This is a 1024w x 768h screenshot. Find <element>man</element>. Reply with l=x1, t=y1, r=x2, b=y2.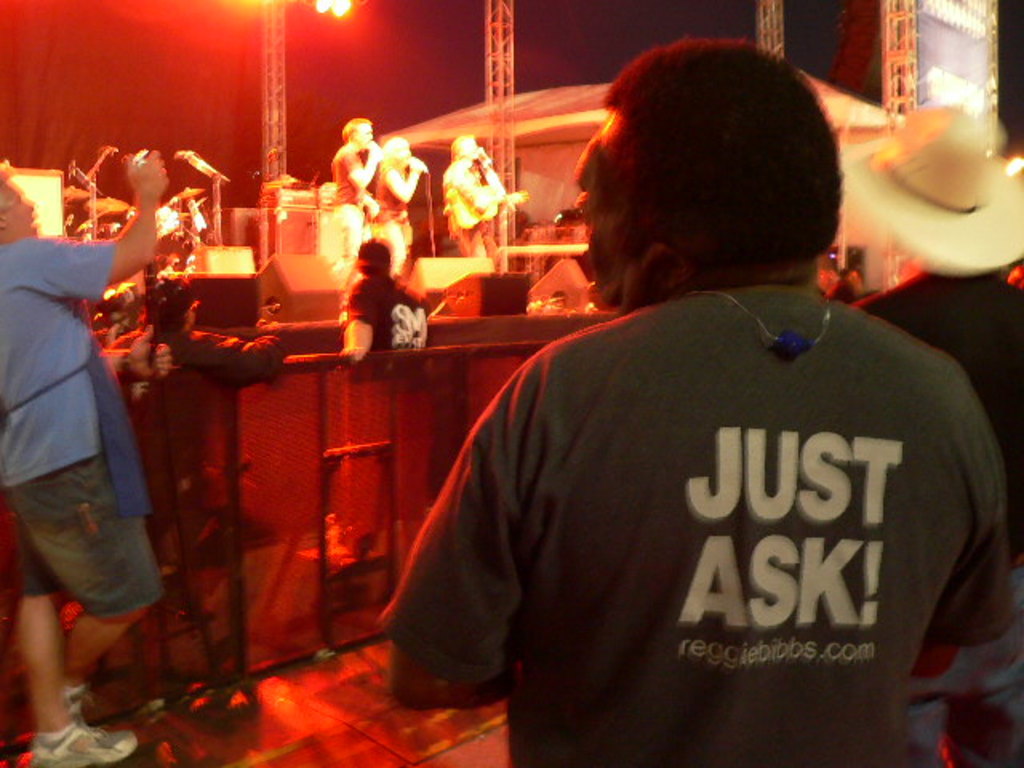
l=336, t=240, r=430, b=370.
